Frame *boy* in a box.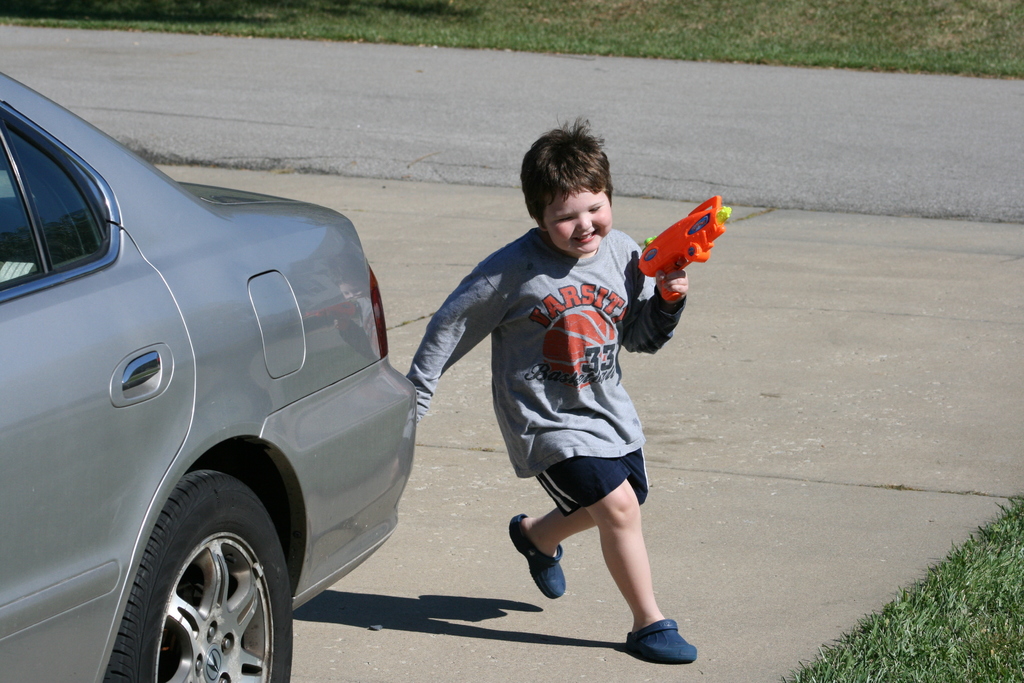
(402, 139, 719, 648).
